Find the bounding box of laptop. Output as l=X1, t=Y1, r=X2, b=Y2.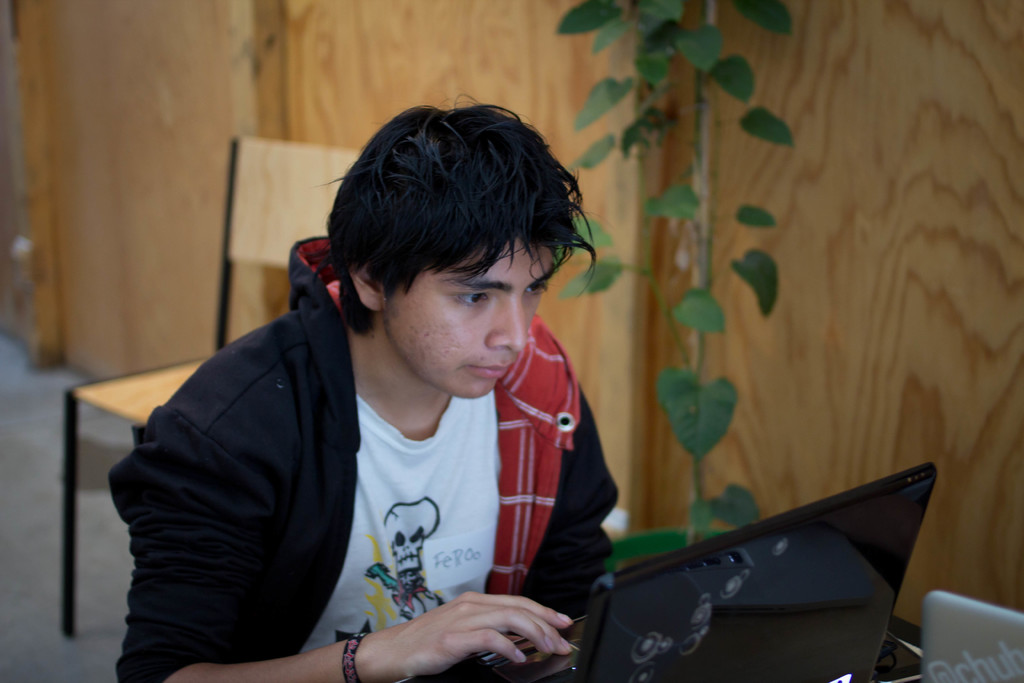
l=444, t=461, r=937, b=682.
